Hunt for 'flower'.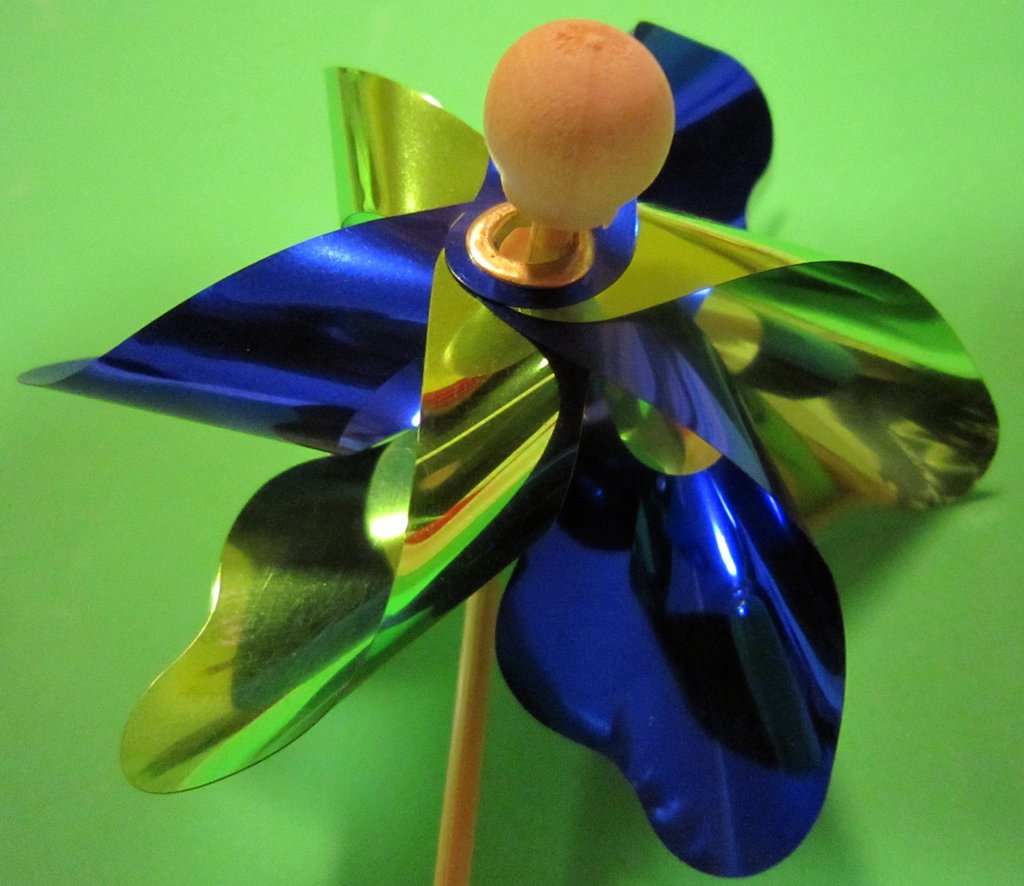
Hunted down at rect(44, 0, 964, 837).
